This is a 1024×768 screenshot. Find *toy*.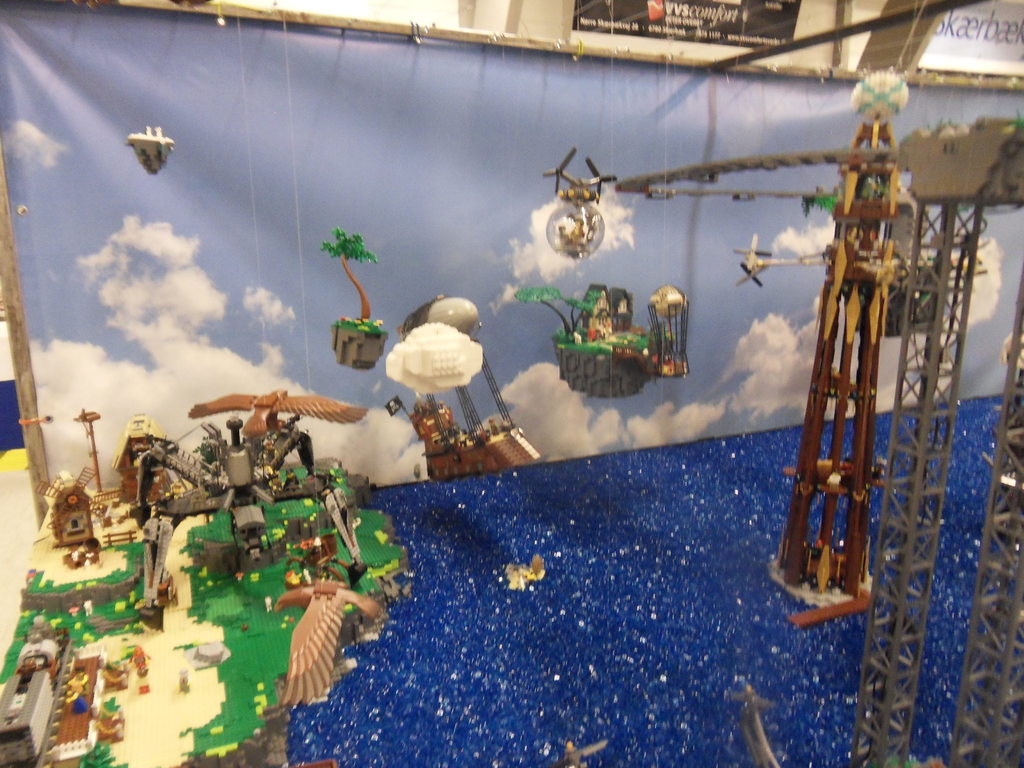
Bounding box: (614, 66, 989, 632).
